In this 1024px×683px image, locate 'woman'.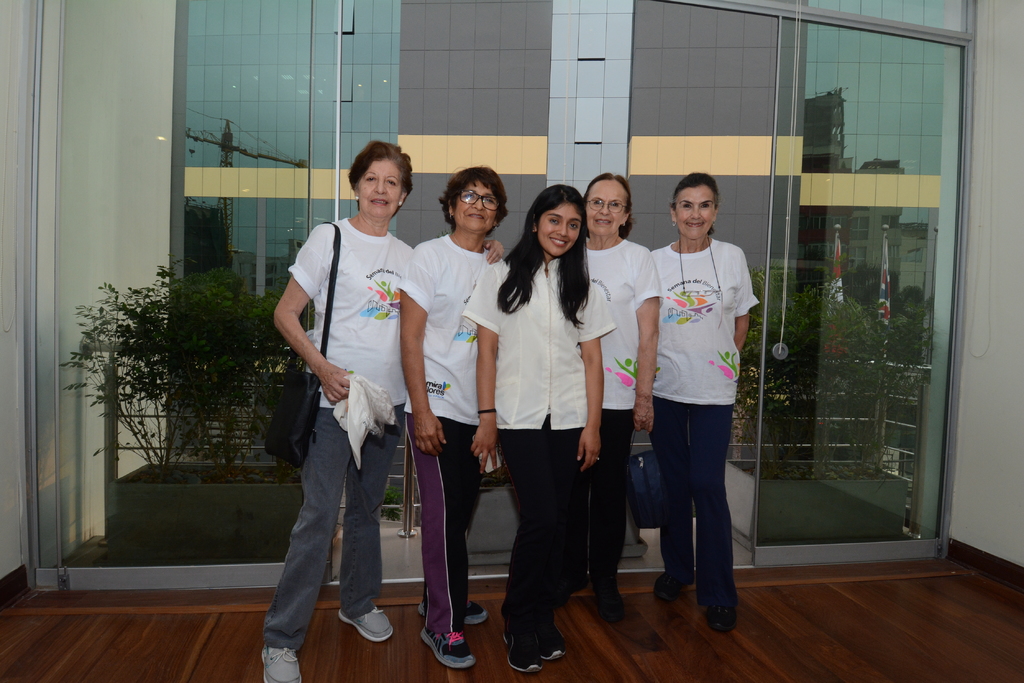
Bounding box: (255, 142, 504, 682).
